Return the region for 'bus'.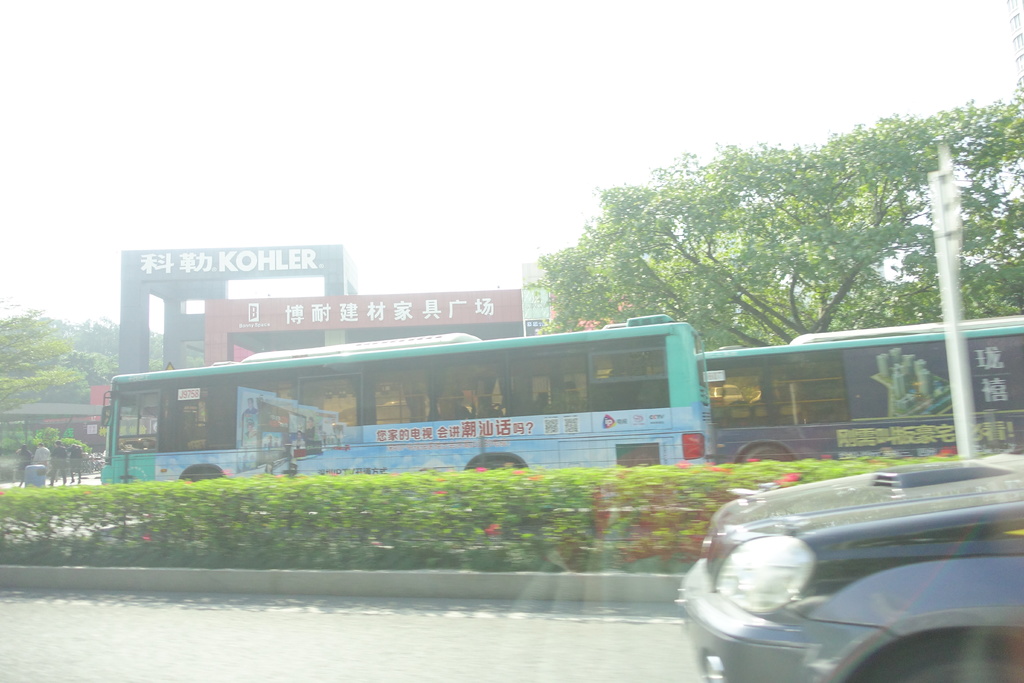
(698,313,1023,465).
